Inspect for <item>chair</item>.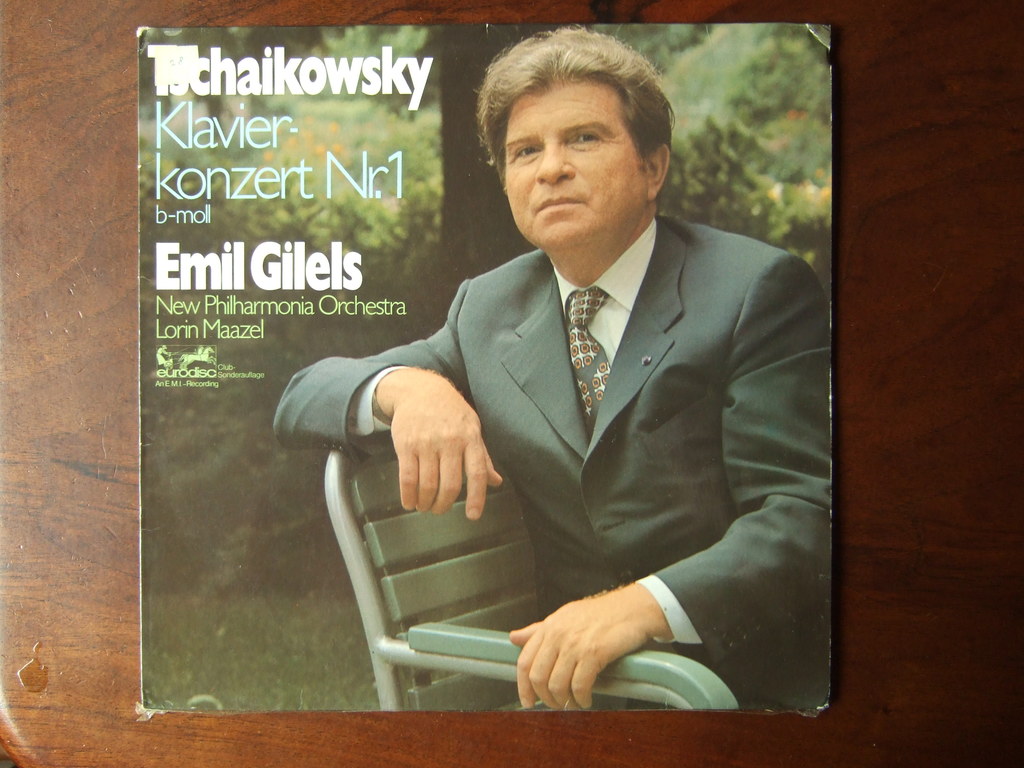
Inspection: 332, 408, 728, 726.
